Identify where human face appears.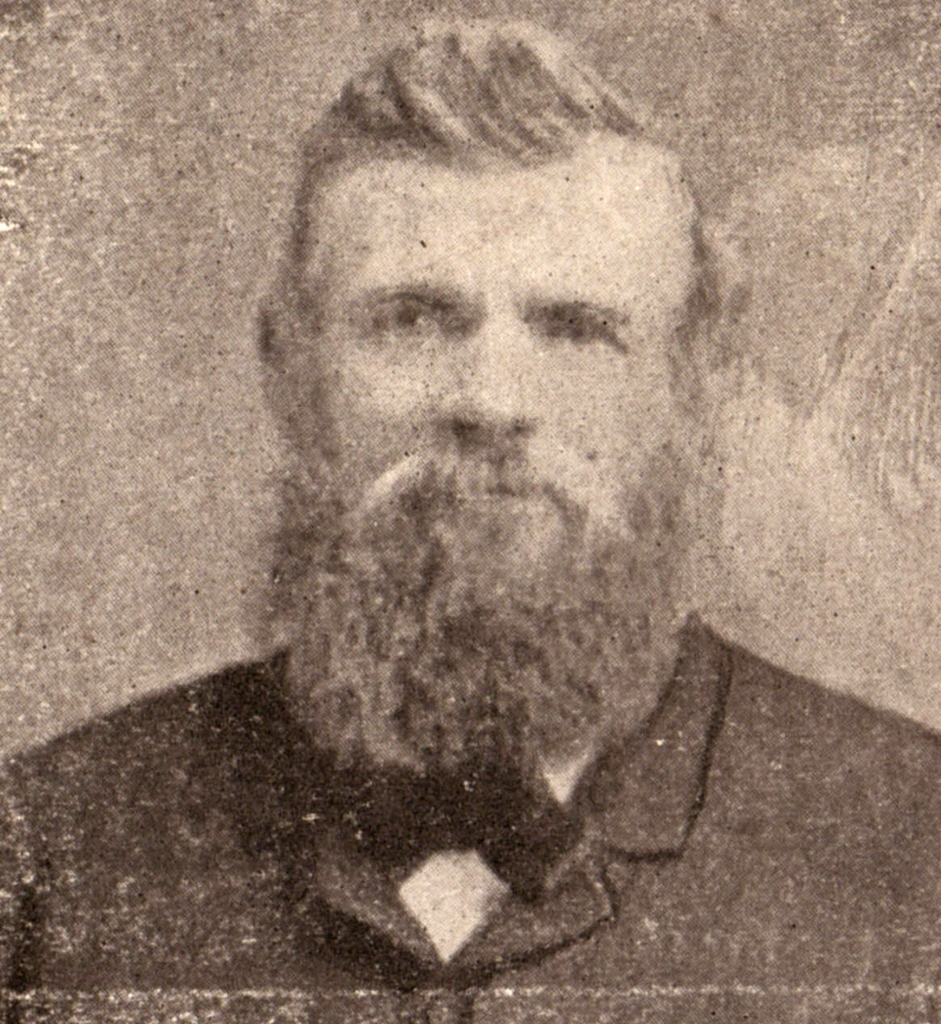
Appears at {"x1": 305, "y1": 147, "x2": 692, "y2": 570}.
